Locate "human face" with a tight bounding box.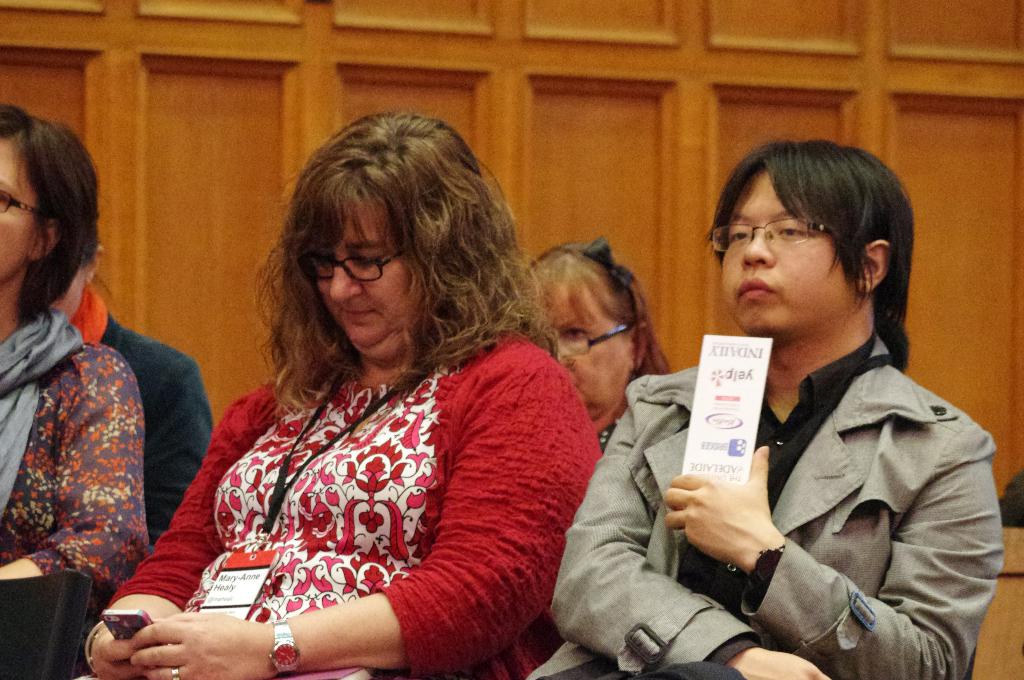
bbox=(323, 208, 414, 359).
